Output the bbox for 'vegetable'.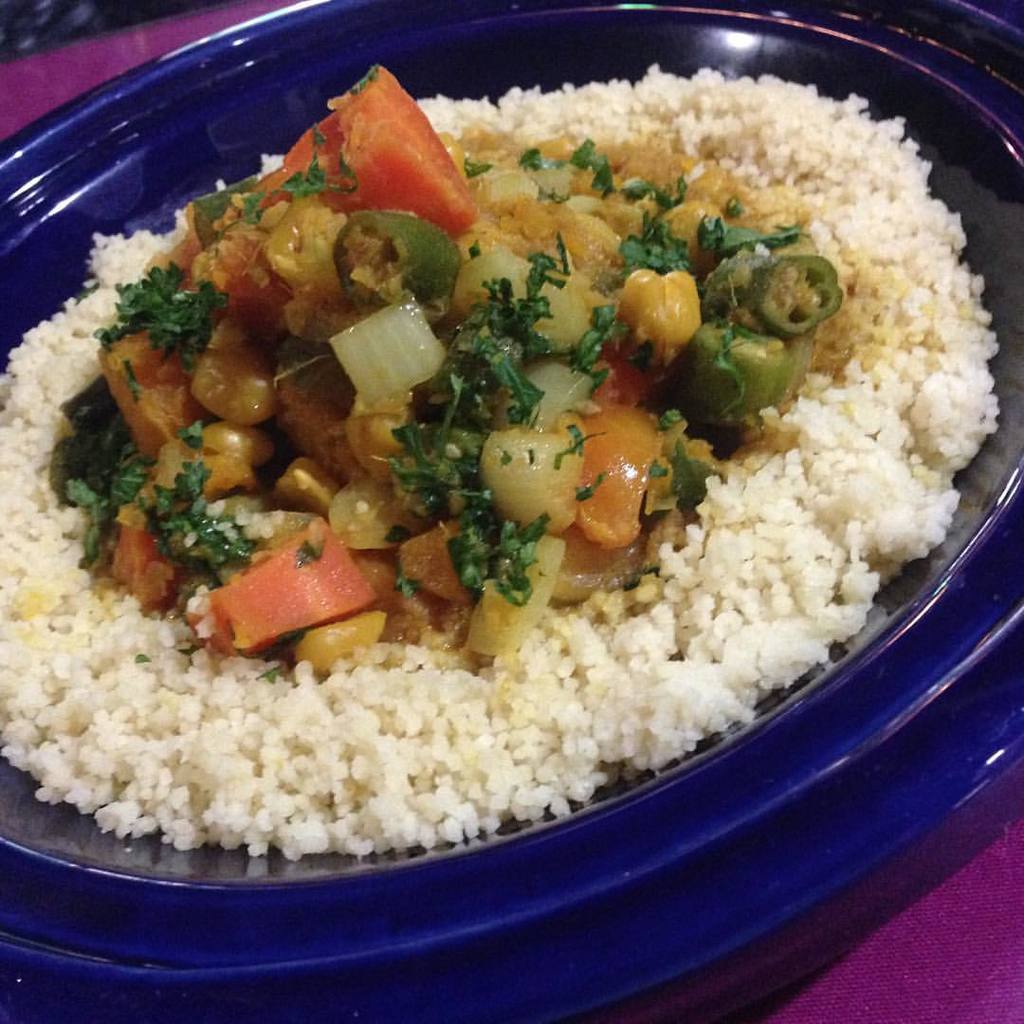
[332, 291, 450, 406].
